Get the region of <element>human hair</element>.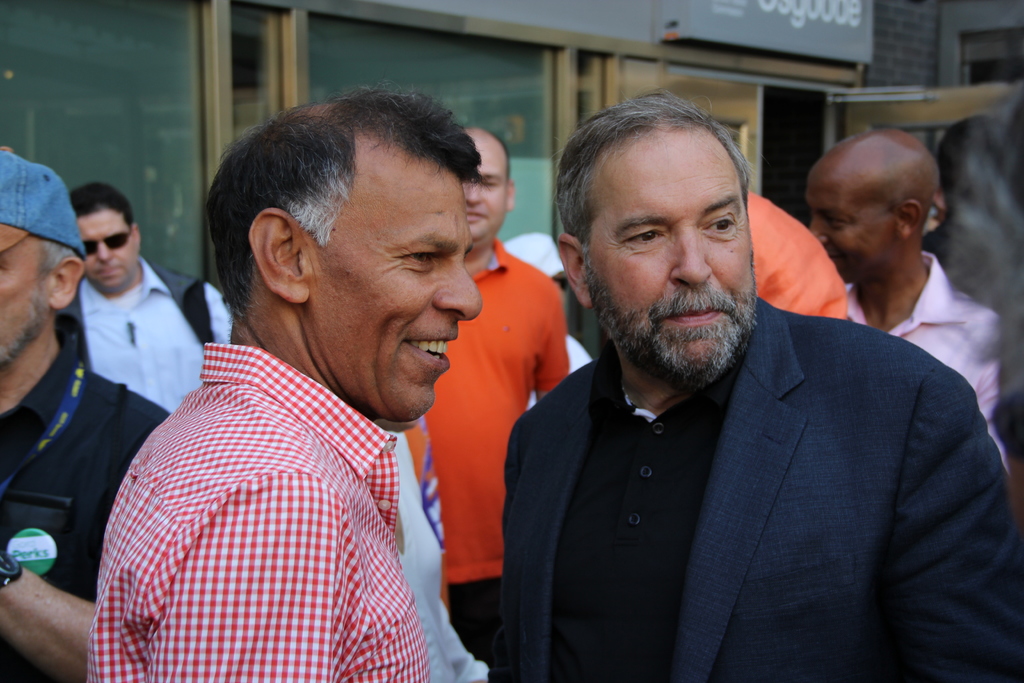
locate(553, 89, 760, 310).
